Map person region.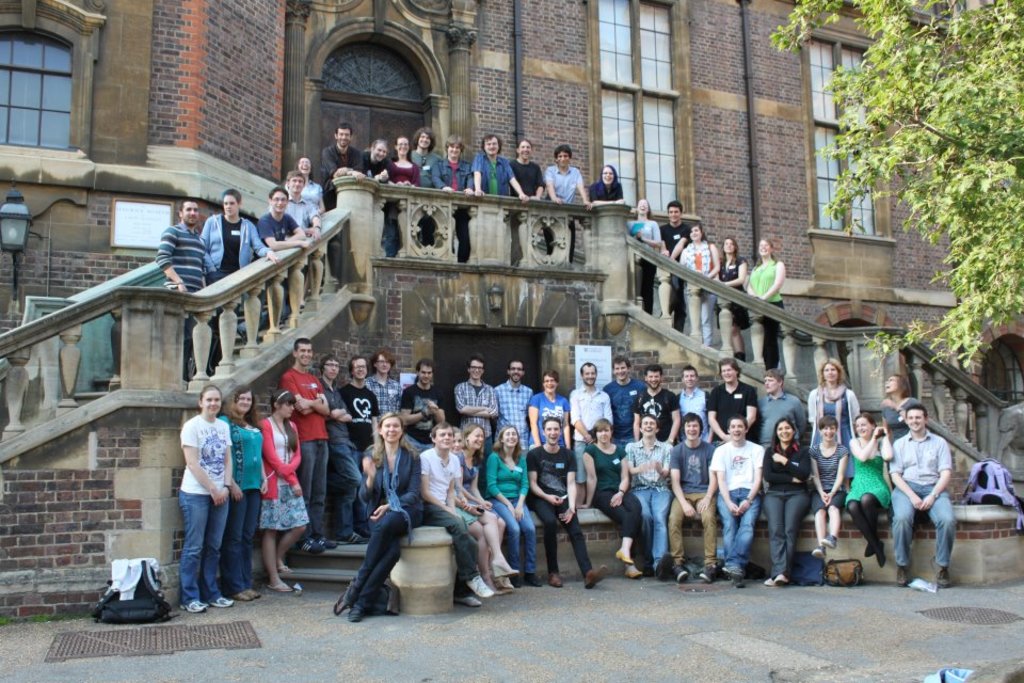
Mapped to 286 342 333 549.
